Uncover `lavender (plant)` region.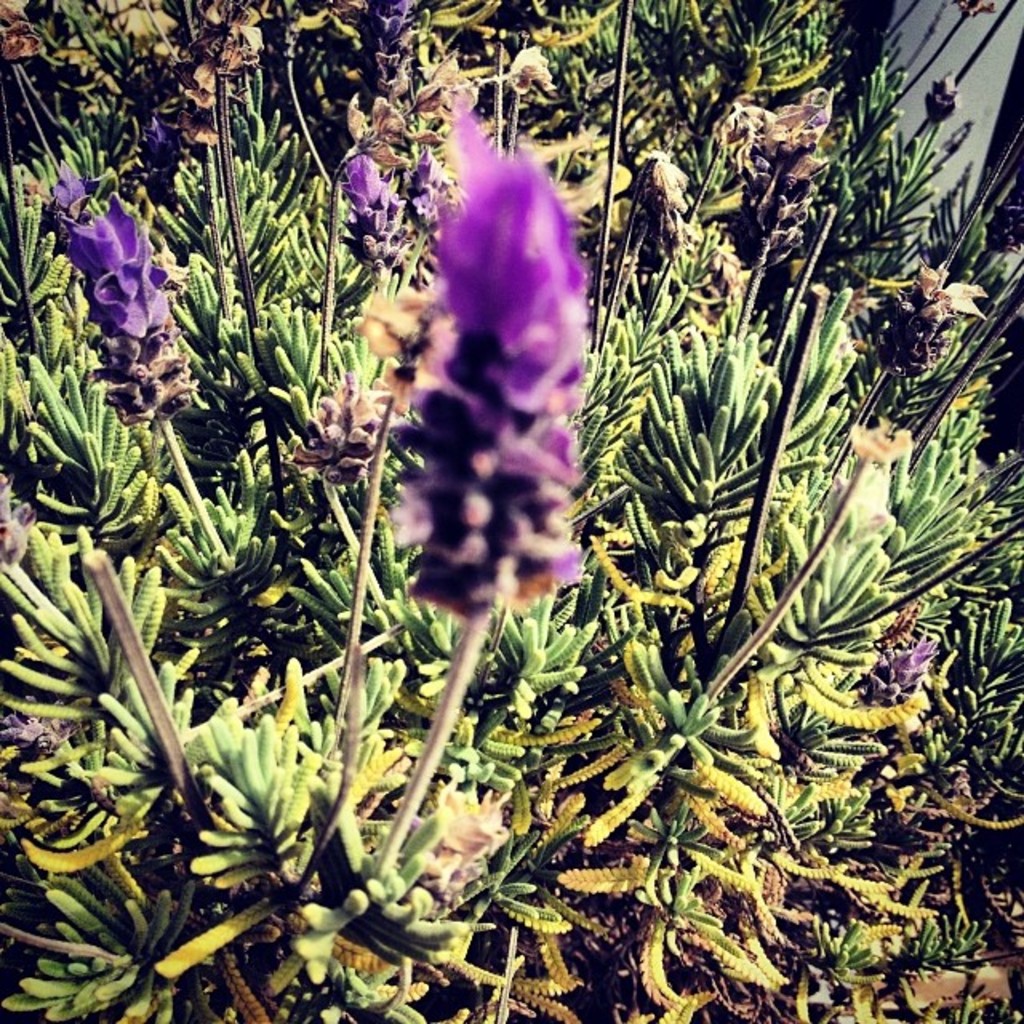
Uncovered: (867,627,949,720).
